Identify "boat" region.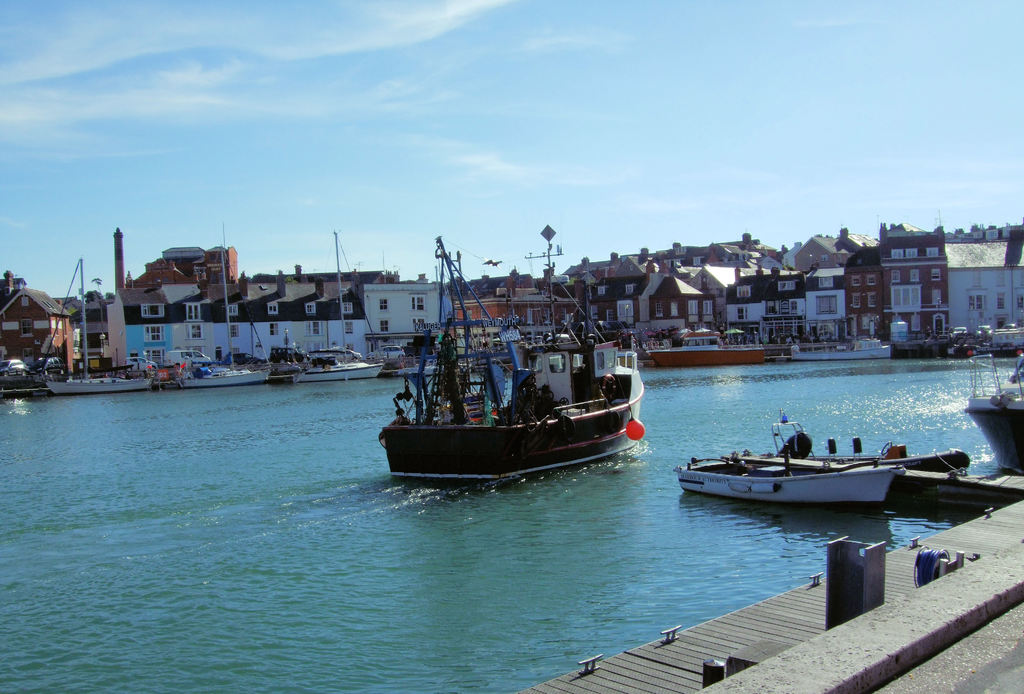
Region: [961, 353, 1023, 474].
